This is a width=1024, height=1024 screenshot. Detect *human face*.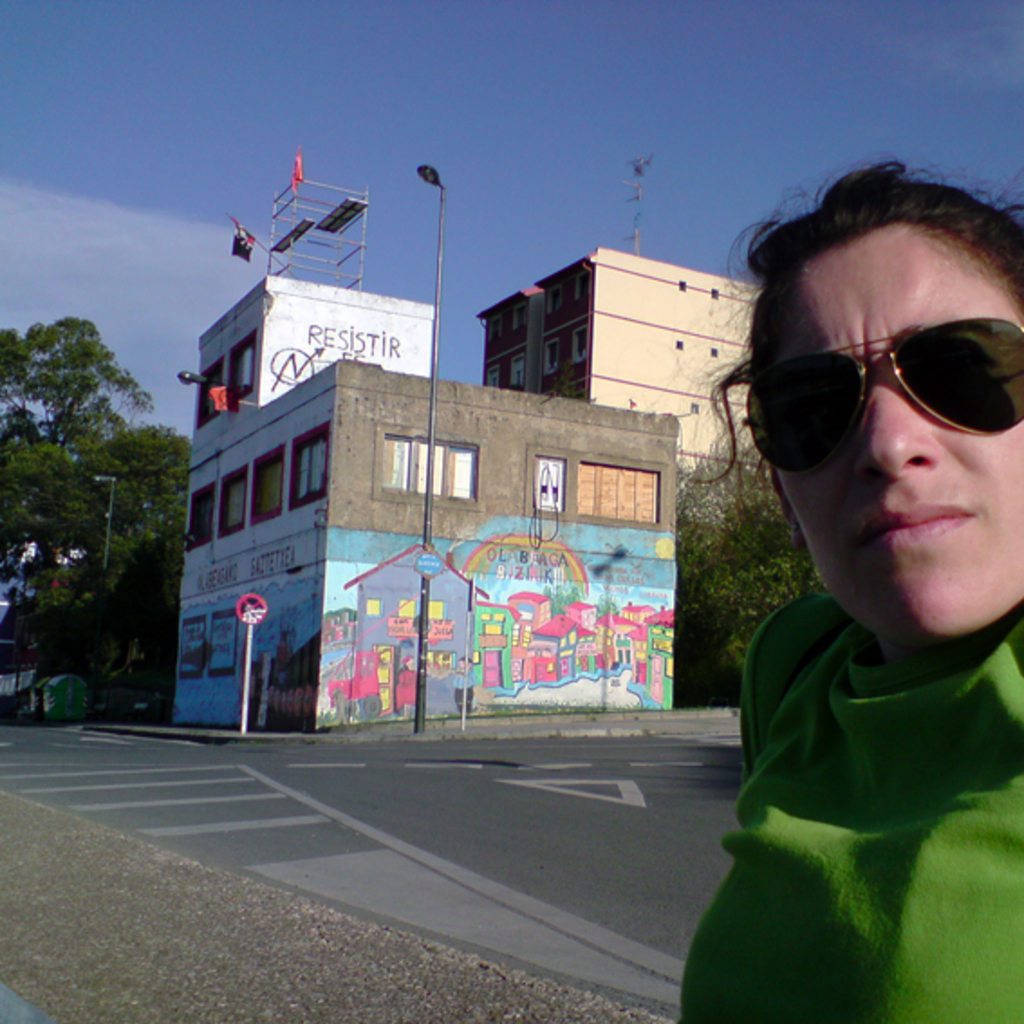
[773,228,1022,648].
